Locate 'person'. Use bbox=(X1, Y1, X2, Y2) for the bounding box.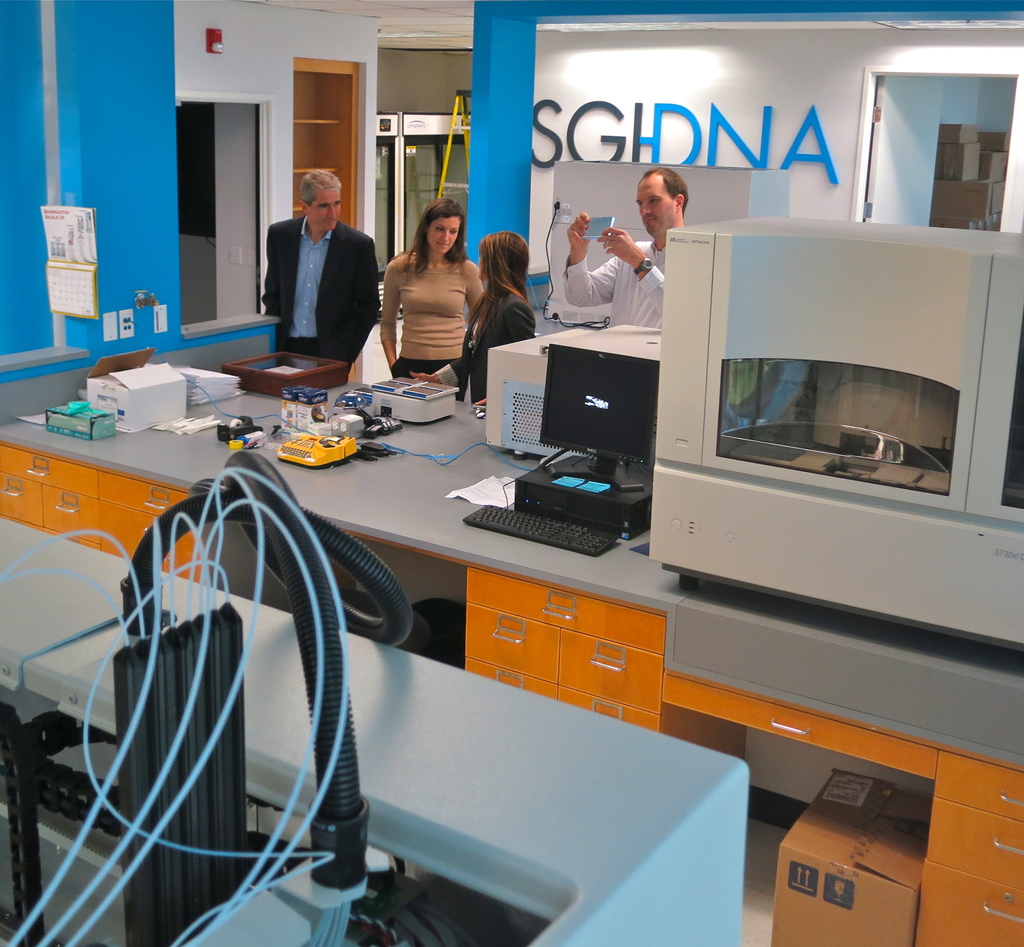
bbox=(380, 196, 489, 384).
